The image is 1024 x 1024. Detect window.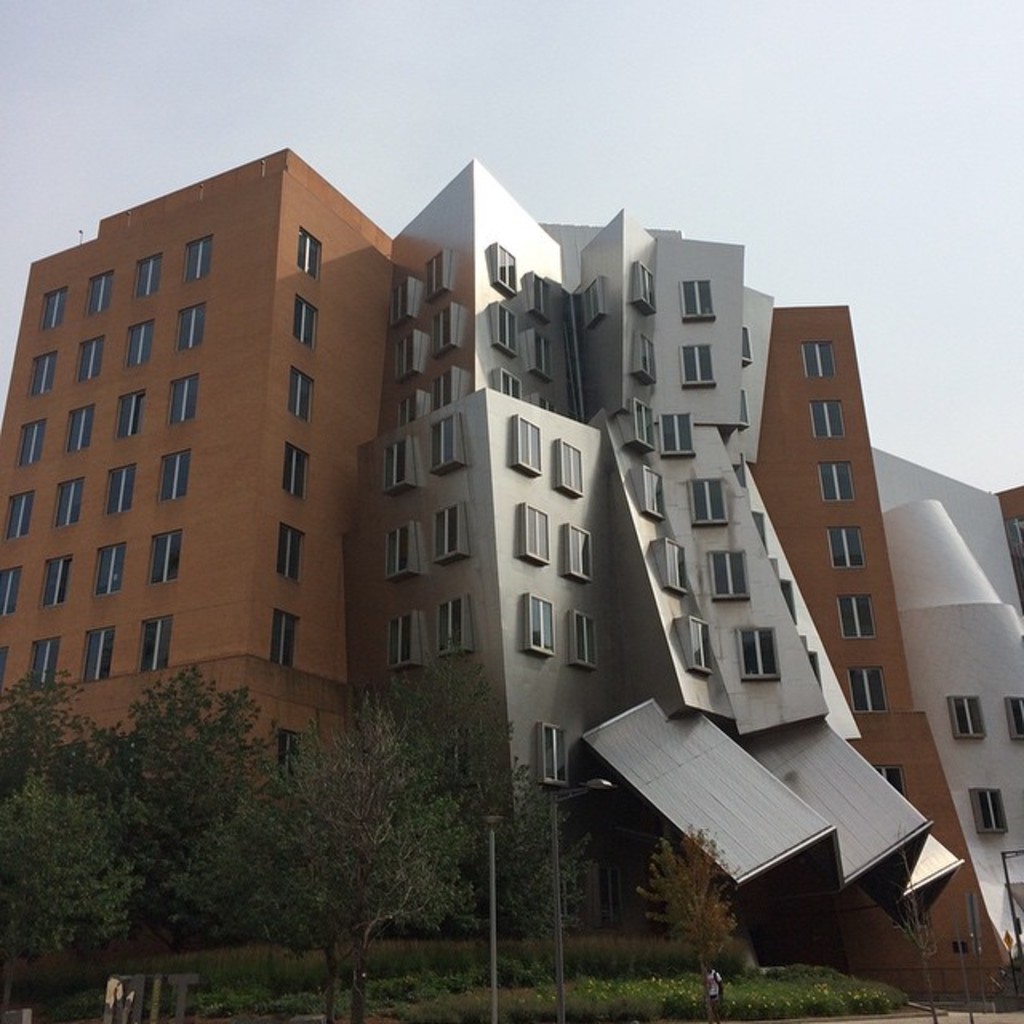
Detection: {"left": 2, "top": 491, "right": 37, "bottom": 538}.
